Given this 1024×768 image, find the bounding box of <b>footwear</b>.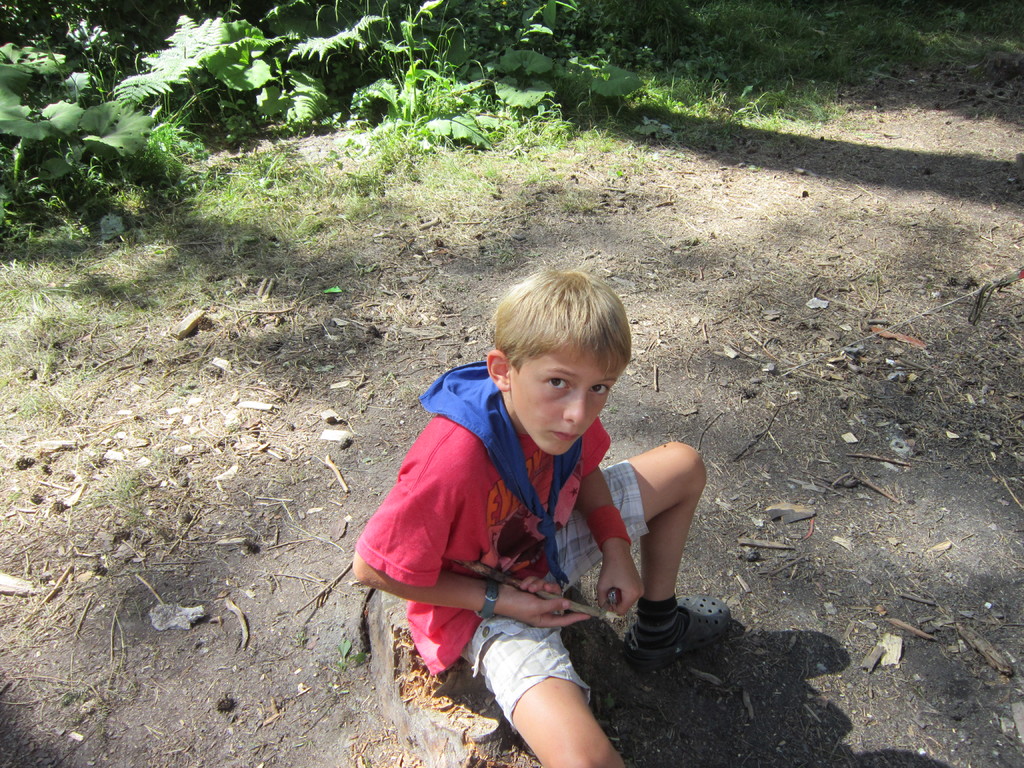
628,594,704,695.
